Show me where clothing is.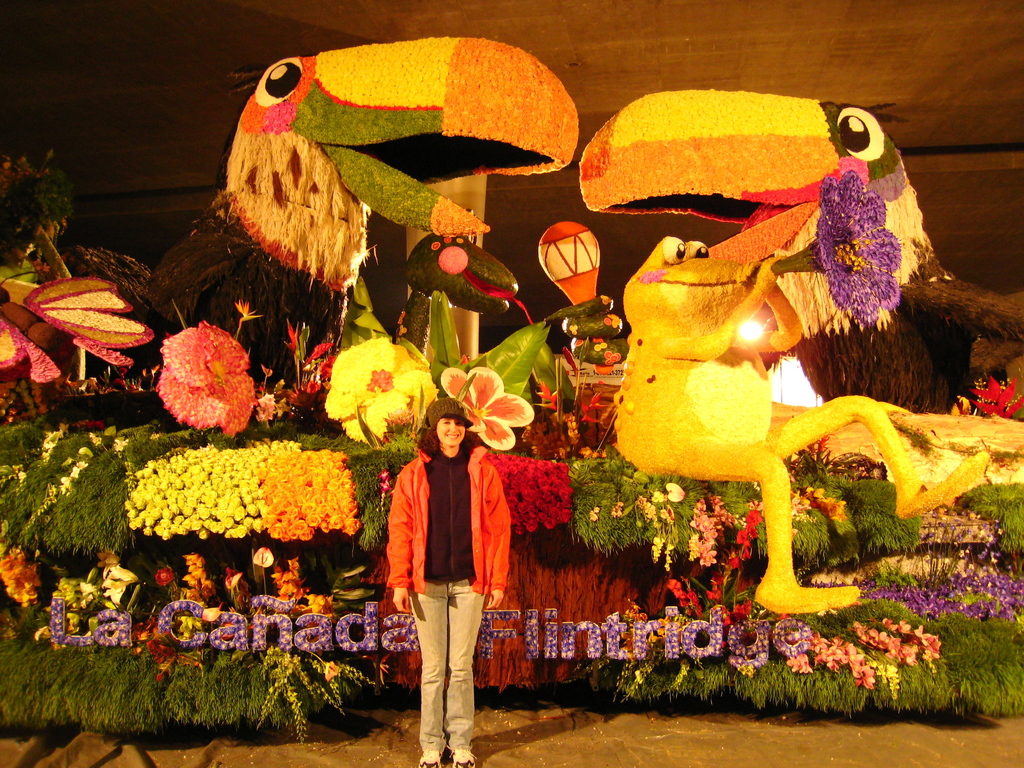
clothing is at [x1=383, y1=444, x2=508, y2=593].
